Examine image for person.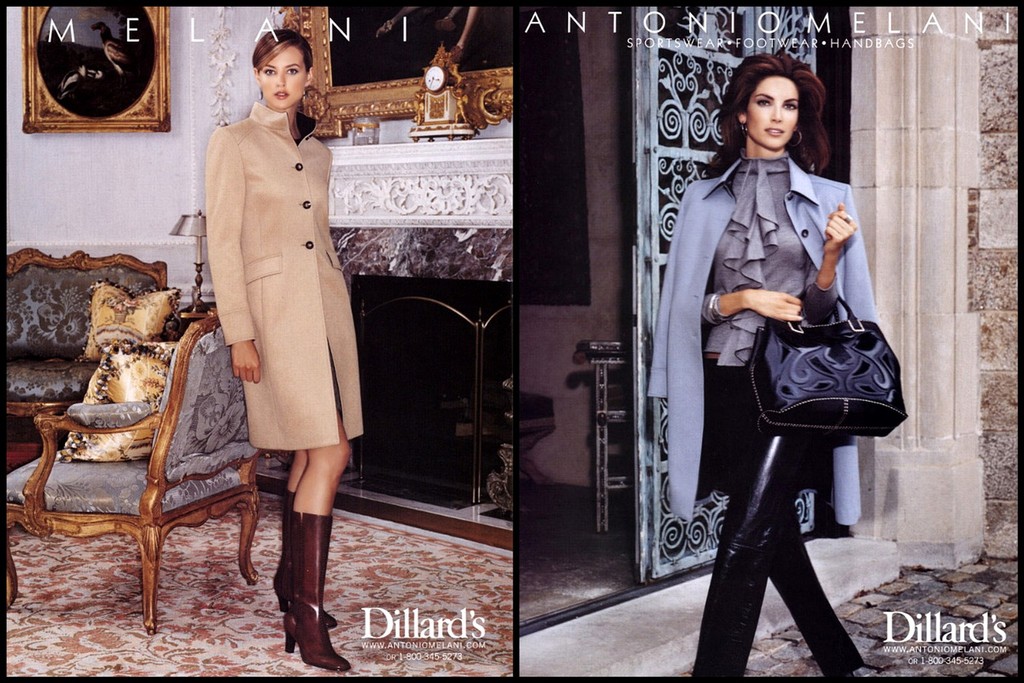
Examination result: {"left": 648, "top": 46, "right": 881, "bottom": 682}.
